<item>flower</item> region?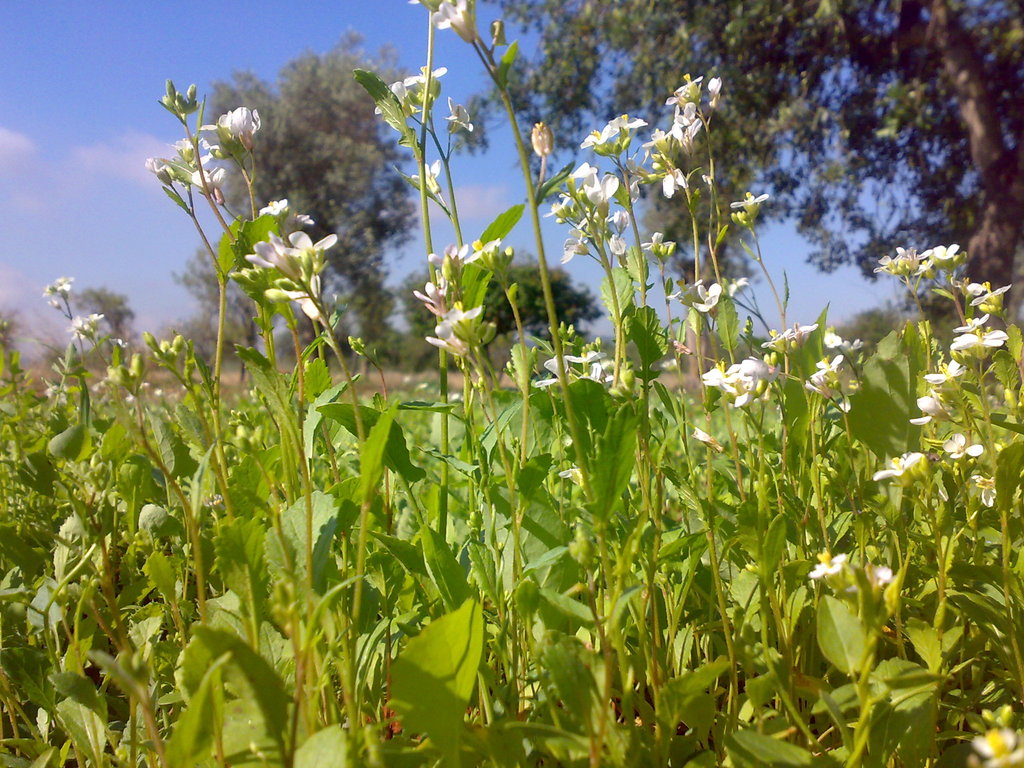
locate(942, 431, 984, 463)
